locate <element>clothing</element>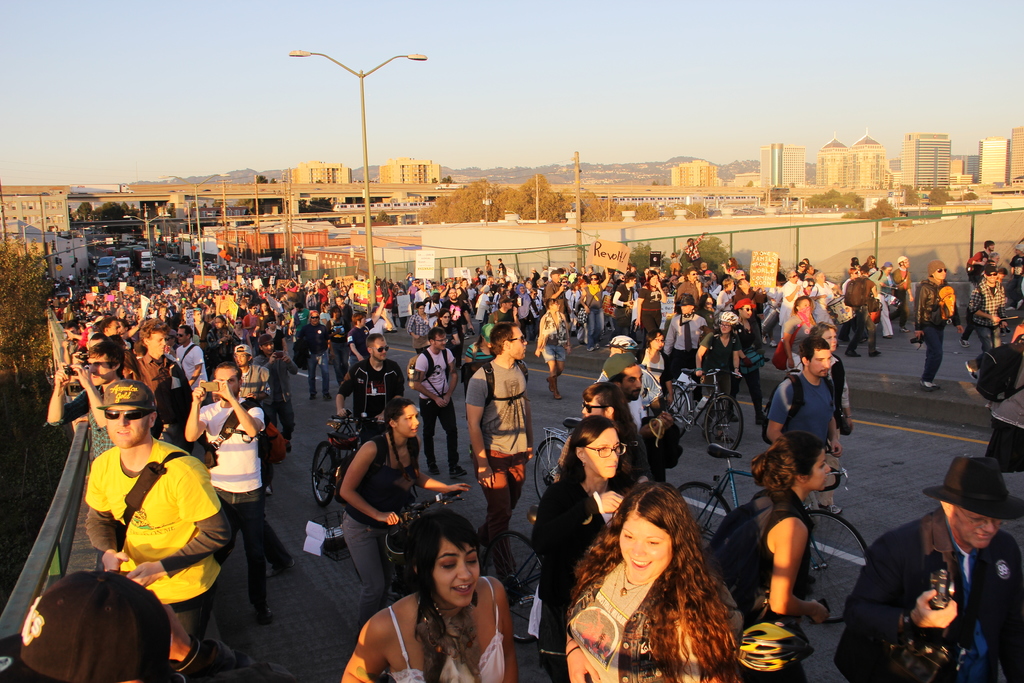
(x1=376, y1=582, x2=509, y2=682)
